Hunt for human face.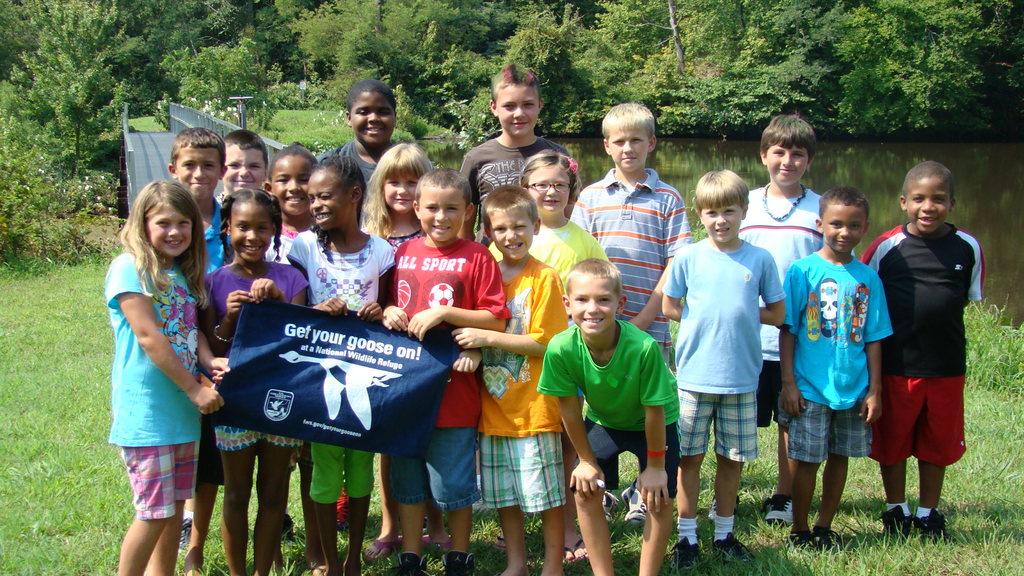
Hunted down at BBox(225, 144, 266, 192).
